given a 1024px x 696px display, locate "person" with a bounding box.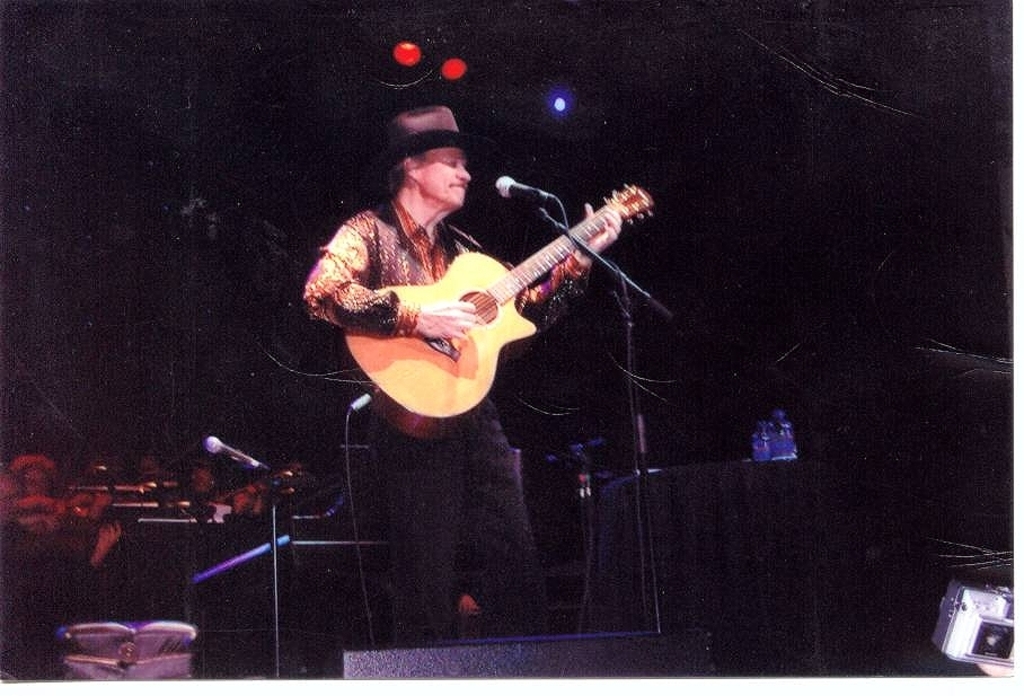
Located: crop(301, 106, 617, 638).
